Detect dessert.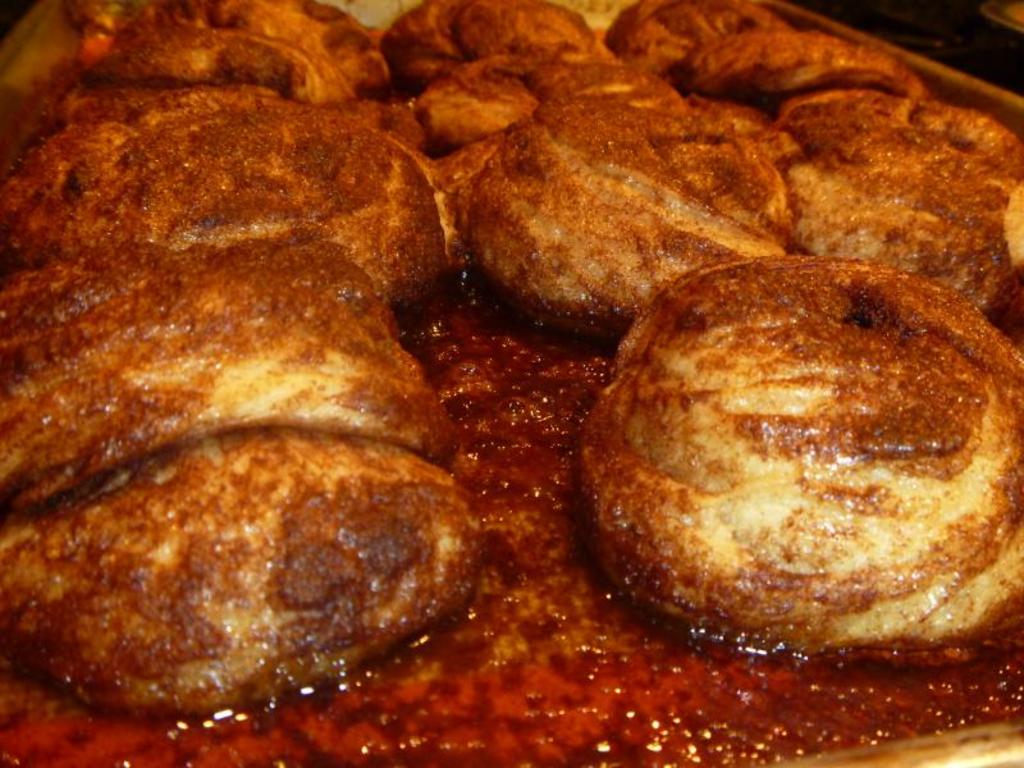
Detected at [23,425,489,730].
